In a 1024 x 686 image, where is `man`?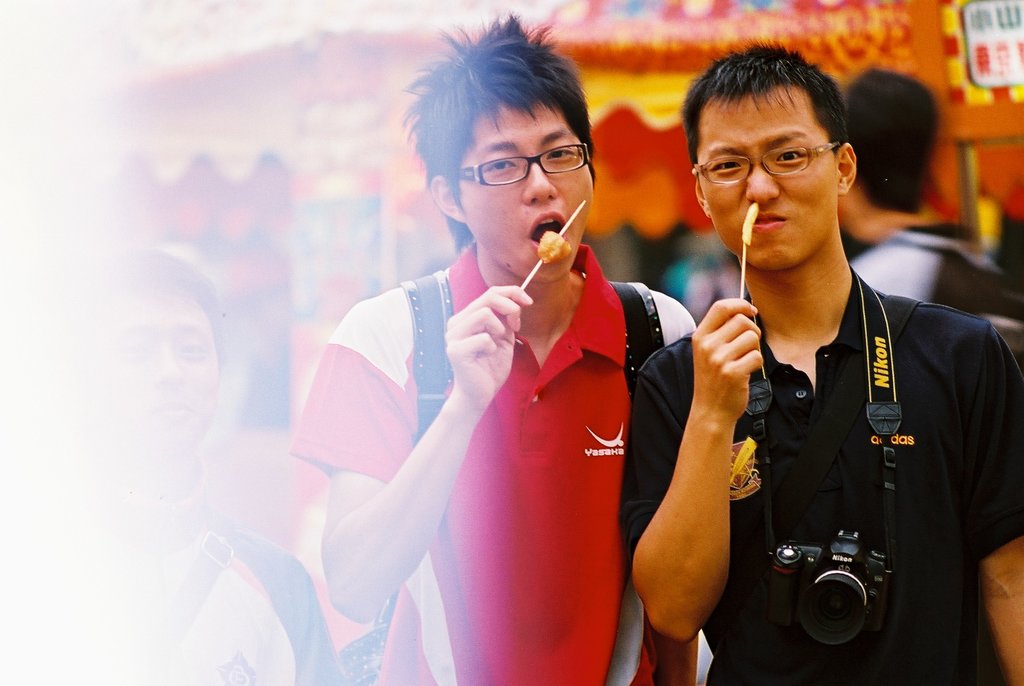
282:9:708:685.
